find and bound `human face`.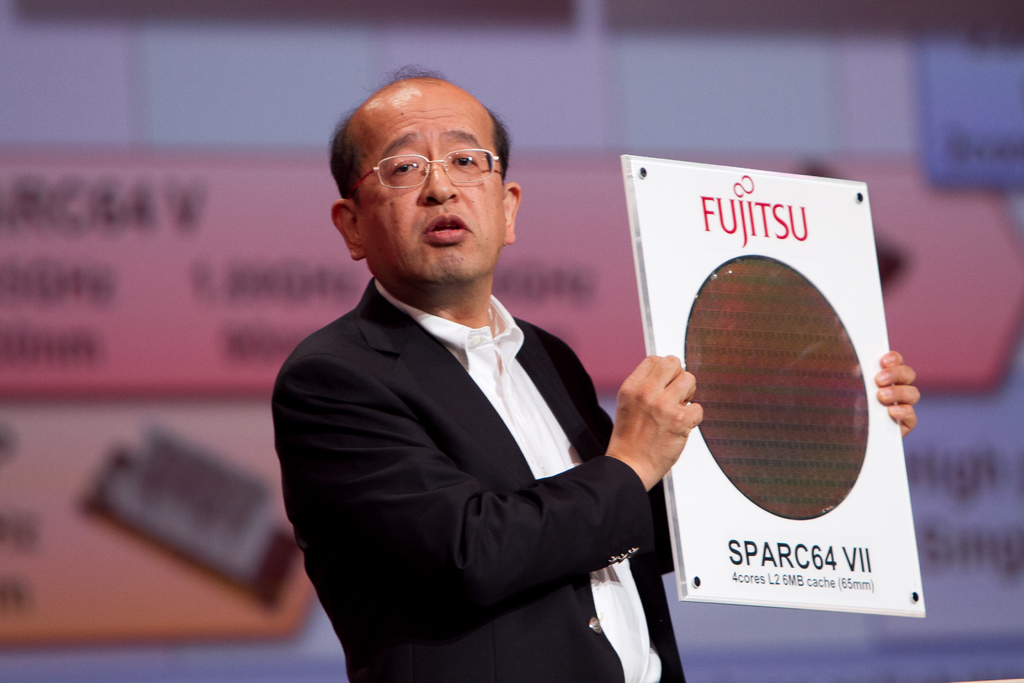
Bound: left=356, top=80, right=506, bottom=281.
